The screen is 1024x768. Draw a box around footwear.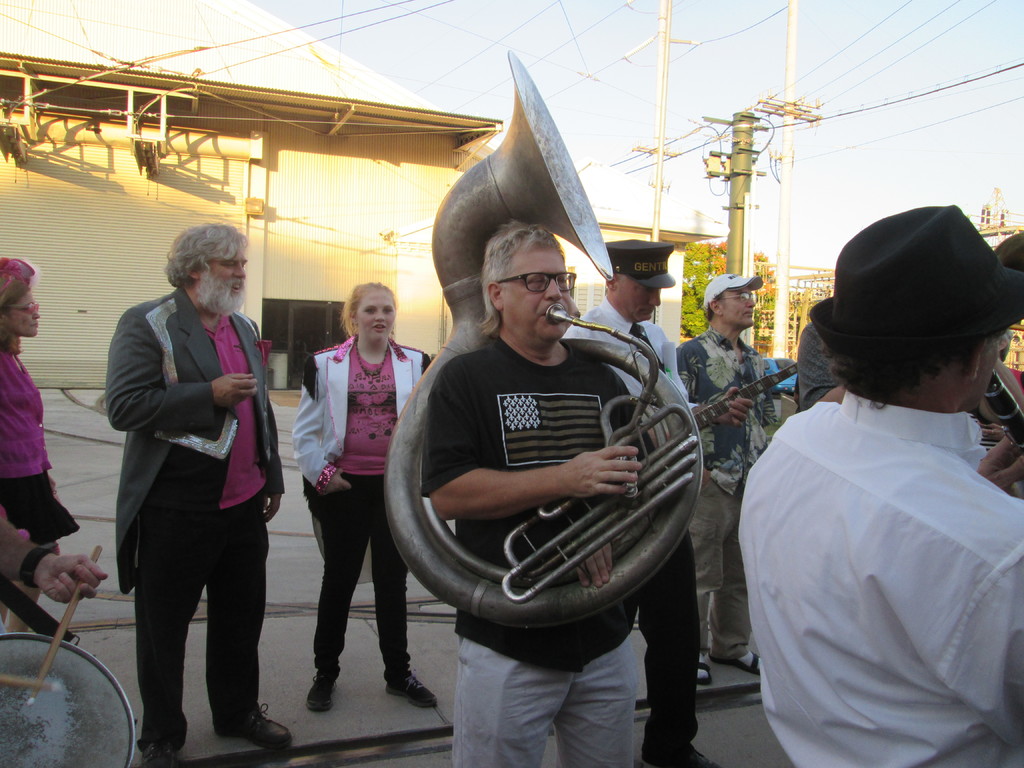
[left=398, top=648, right=433, bottom=709].
